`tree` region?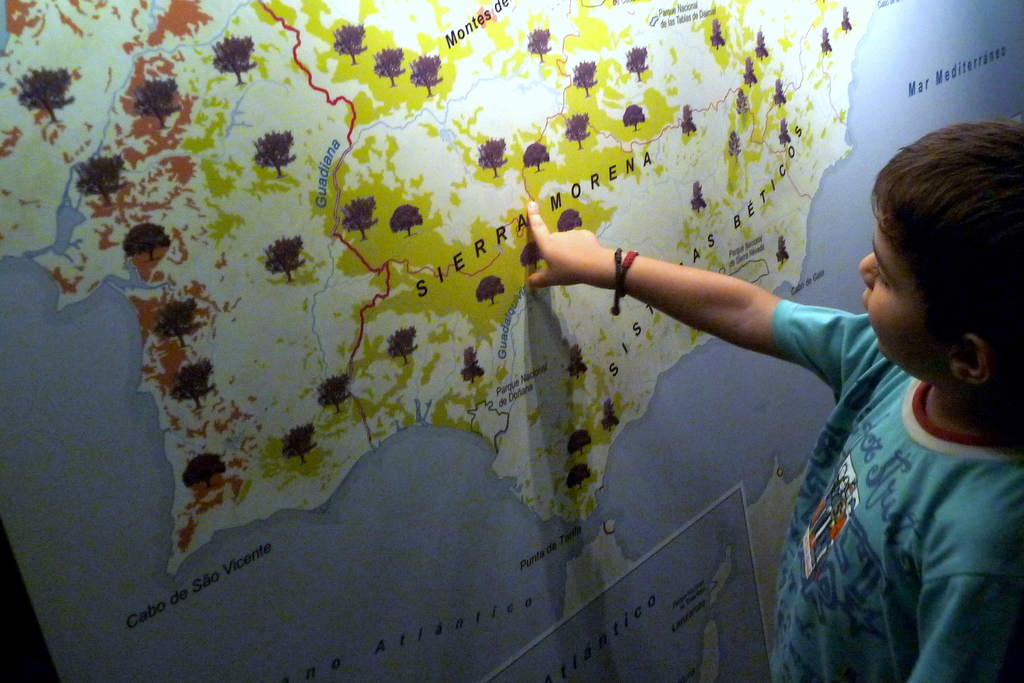
region(620, 100, 645, 133)
